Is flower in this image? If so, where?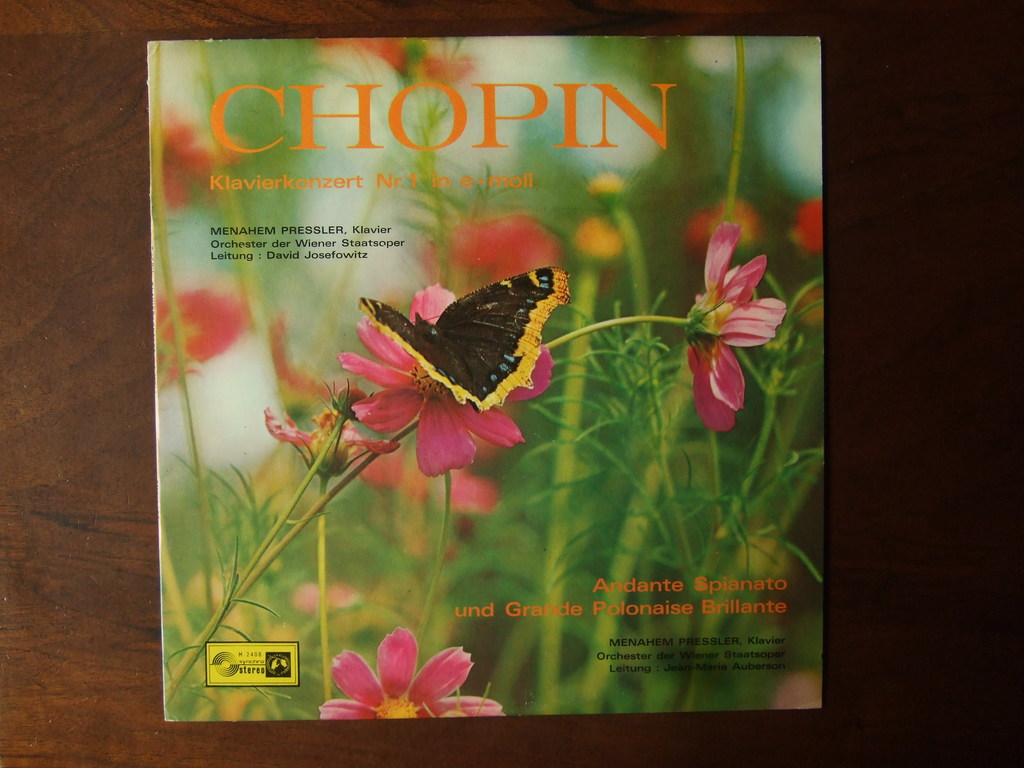
Yes, at [x1=262, y1=388, x2=402, y2=486].
